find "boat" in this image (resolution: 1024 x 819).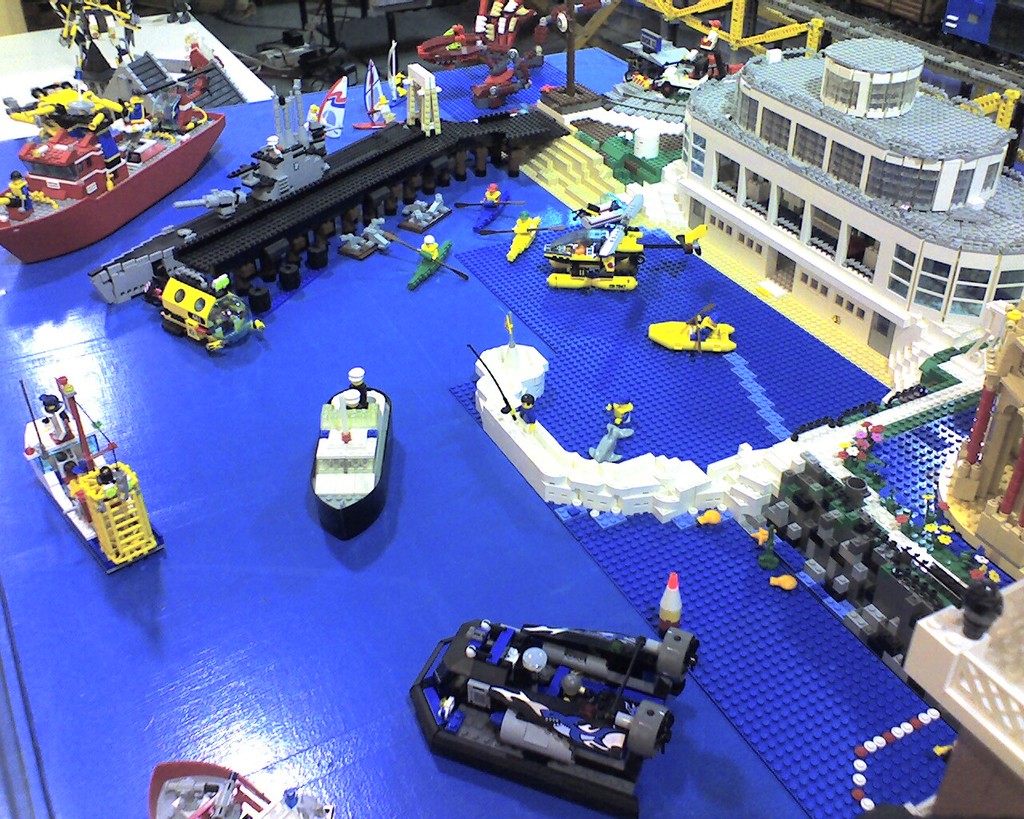
box(0, 74, 223, 266).
